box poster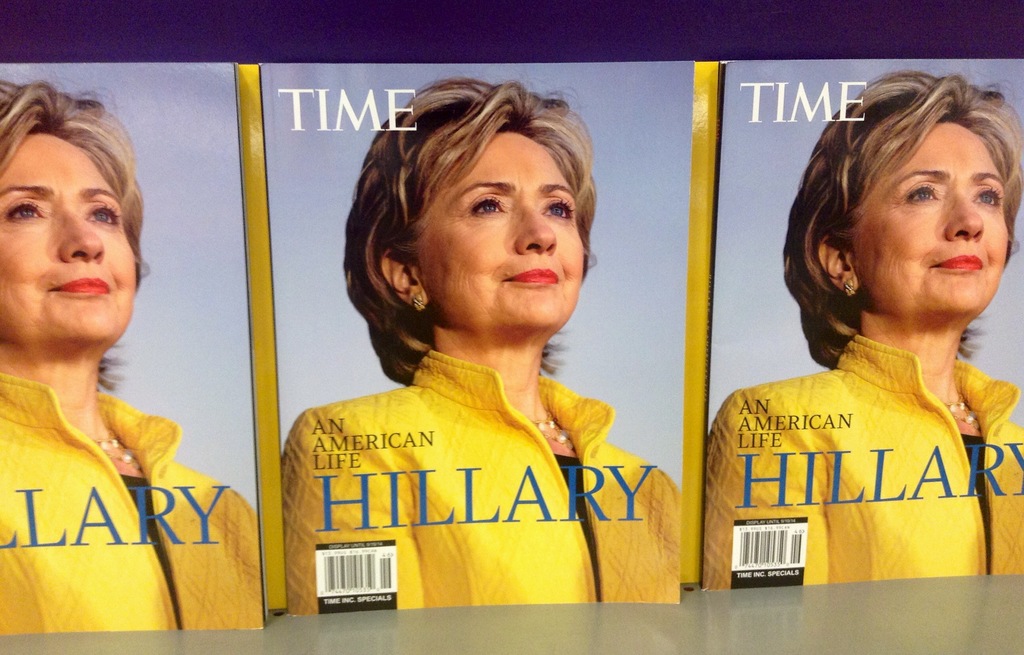
x1=704, y1=61, x2=1023, y2=583
